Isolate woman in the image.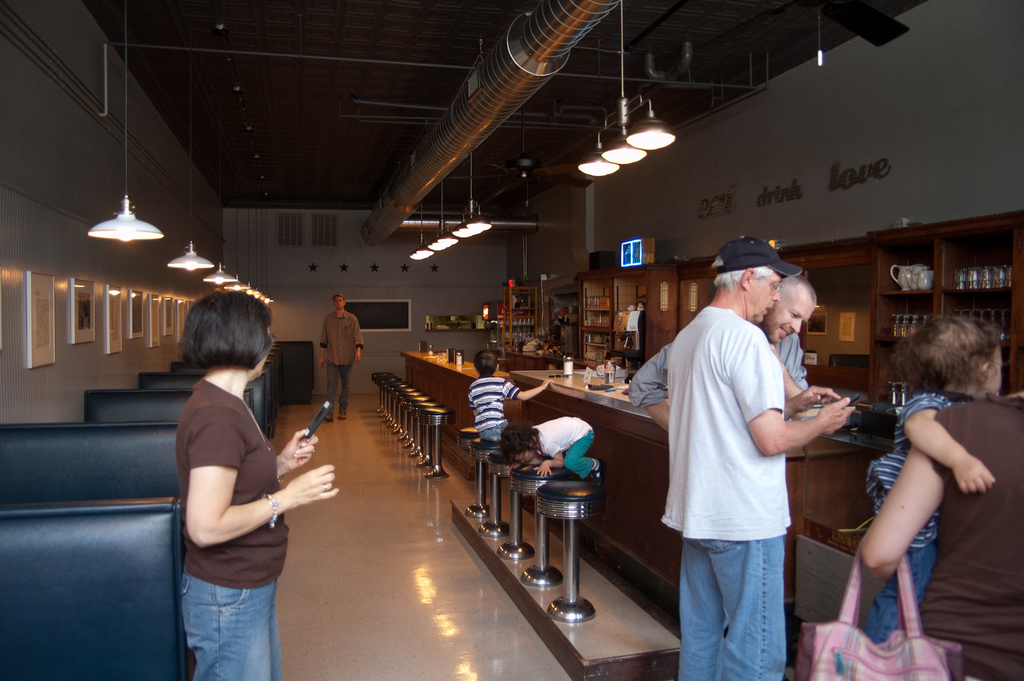
Isolated region: {"x1": 164, "y1": 278, "x2": 319, "y2": 676}.
